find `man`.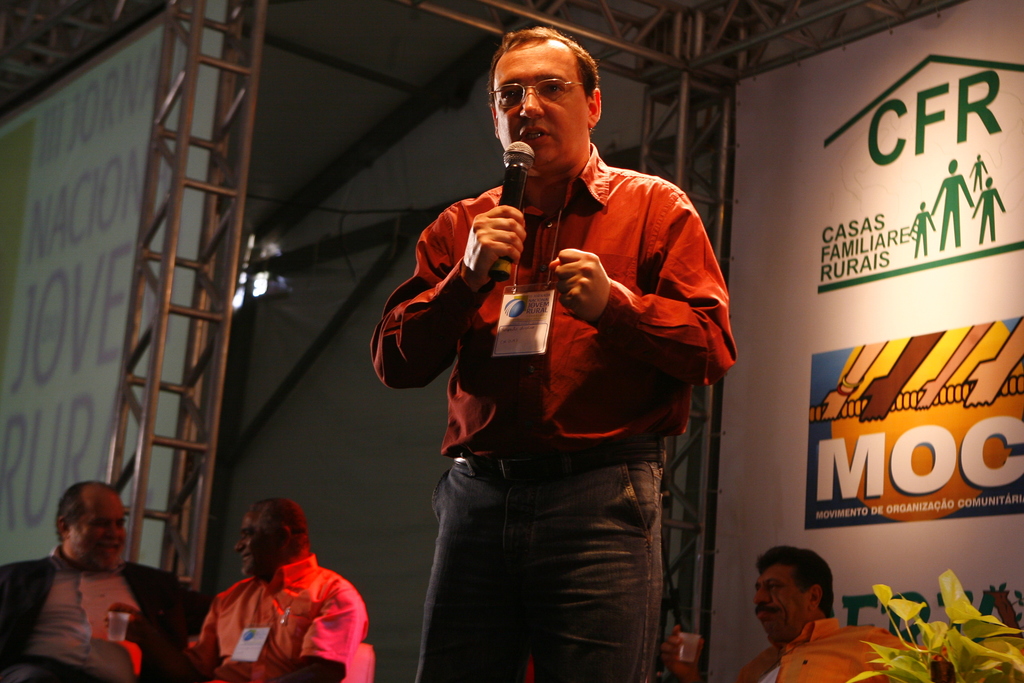
[x1=365, y1=19, x2=742, y2=681].
